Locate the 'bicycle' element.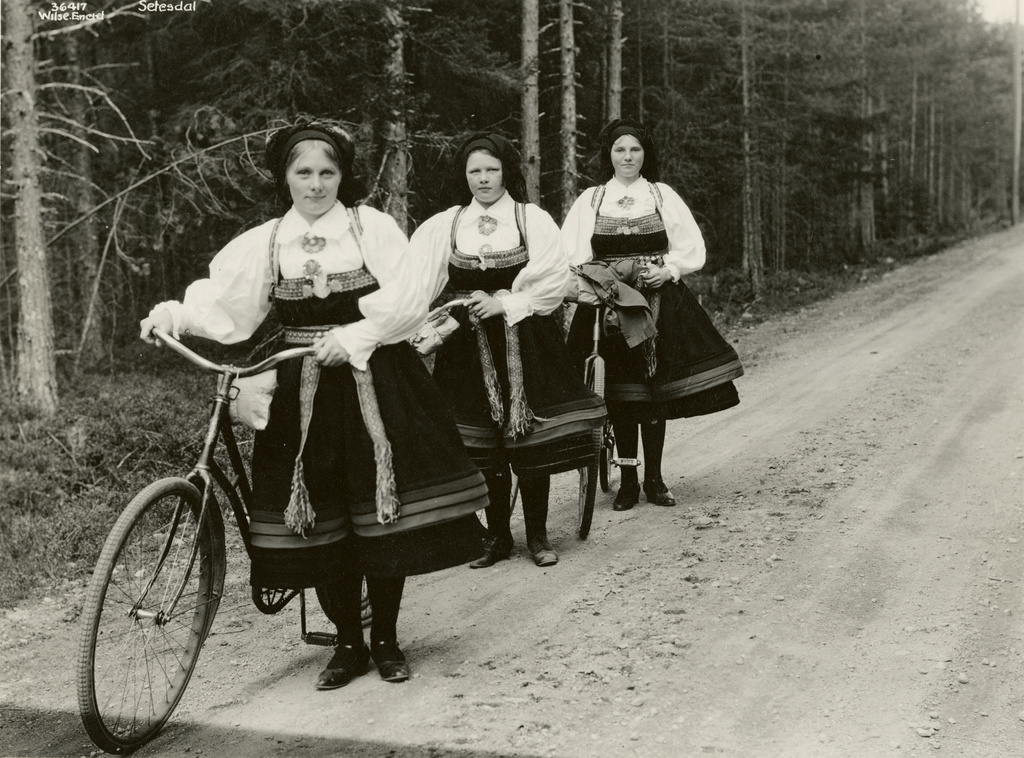
Element bbox: <region>557, 289, 639, 543</region>.
